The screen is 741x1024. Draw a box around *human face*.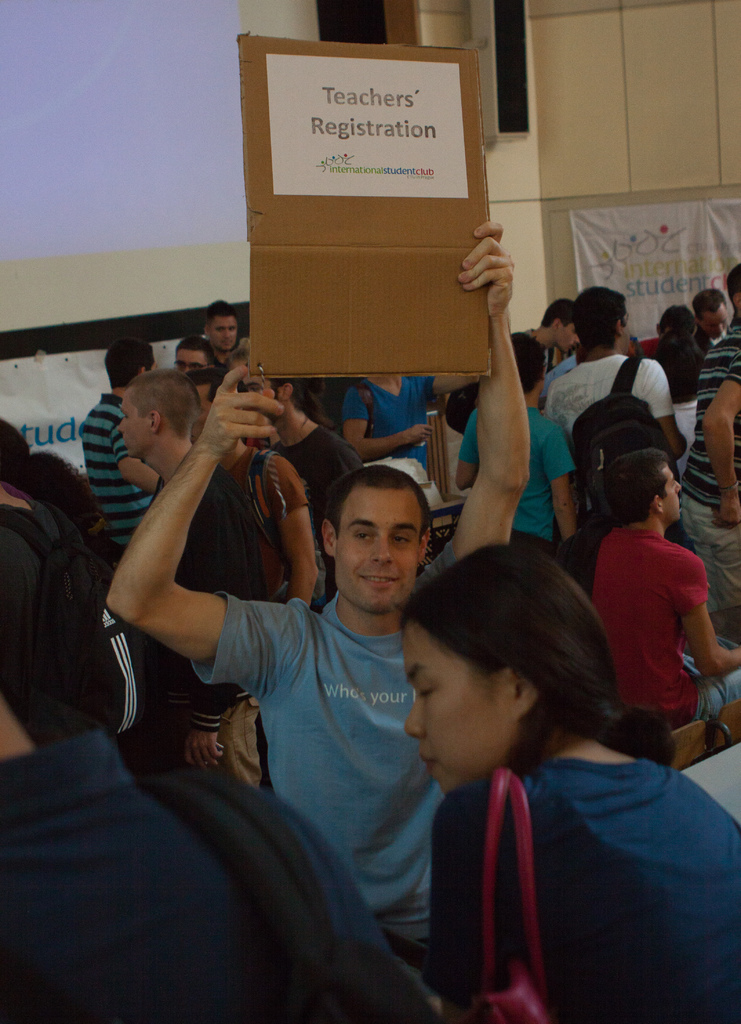
[336,489,423,621].
